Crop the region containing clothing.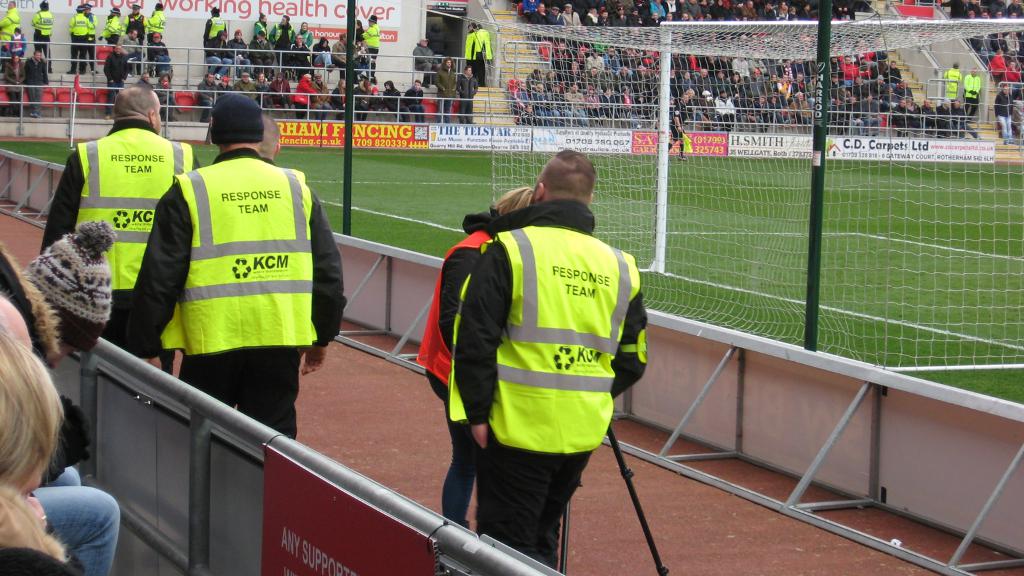
Crop region: box(315, 46, 334, 71).
